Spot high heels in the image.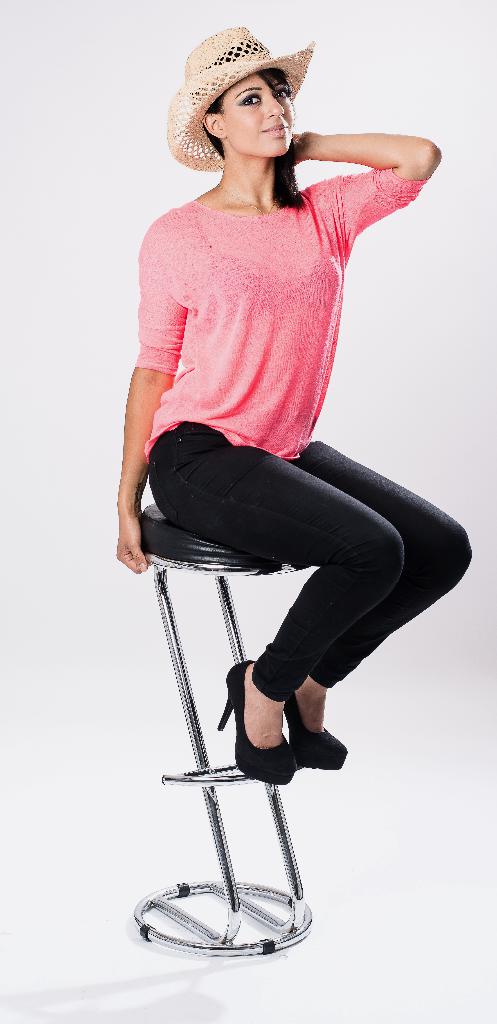
high heels found at l=214, t=664, r=300, b=784.
